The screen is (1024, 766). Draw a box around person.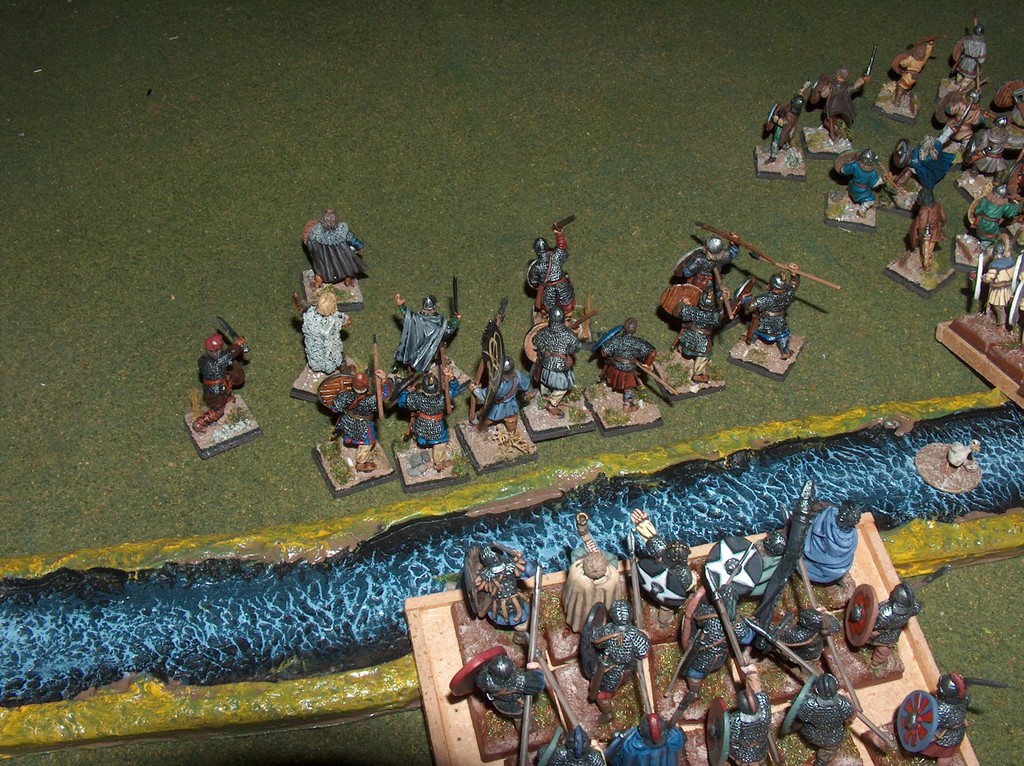
l=676, t=283, r=728, b=385.
